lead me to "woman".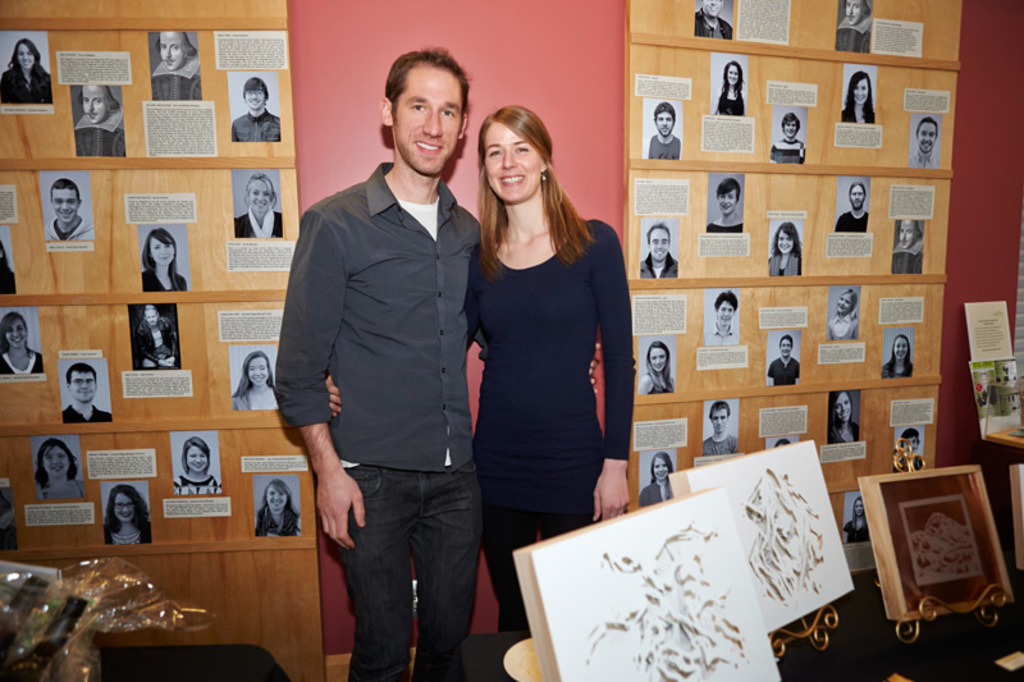
Lead to [x1=831, y1=393, x2=864, y2=441].
